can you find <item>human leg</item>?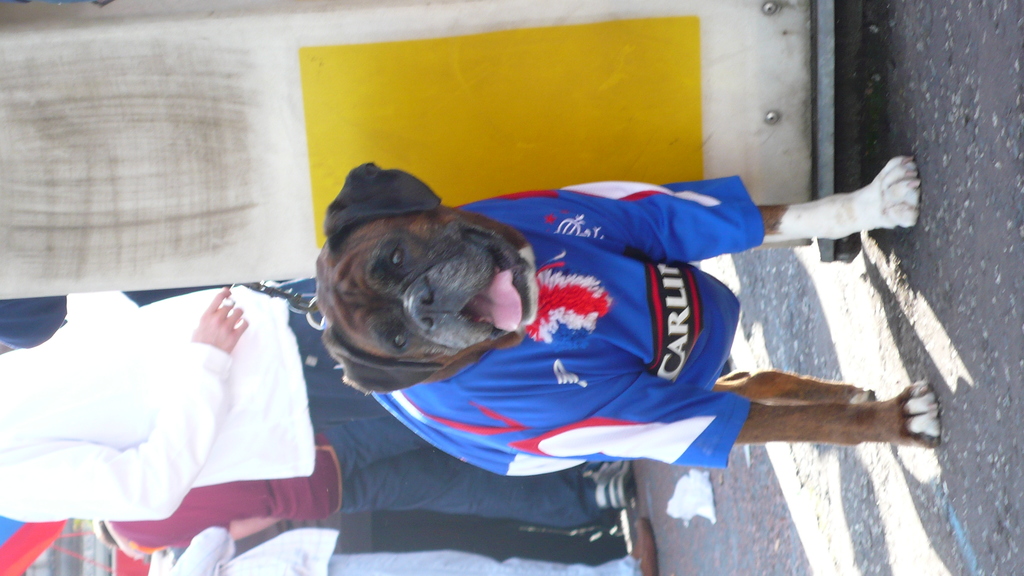
Yes, bounding box: [x1=288, y1=509, x2=655, y2=575].
